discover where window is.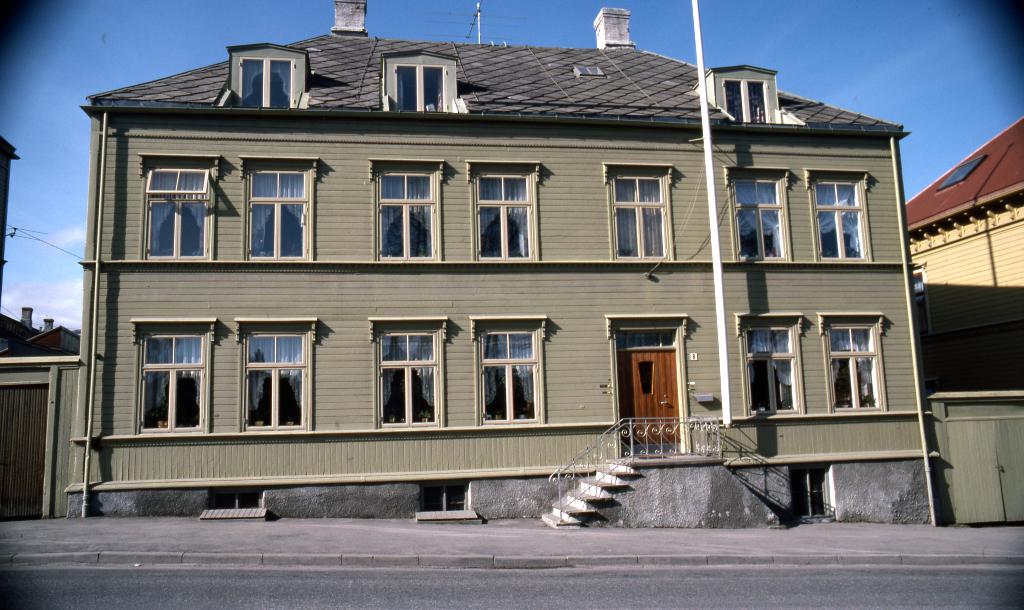
Discovered at x1=135, y1=150, x2=219, y2=259.
